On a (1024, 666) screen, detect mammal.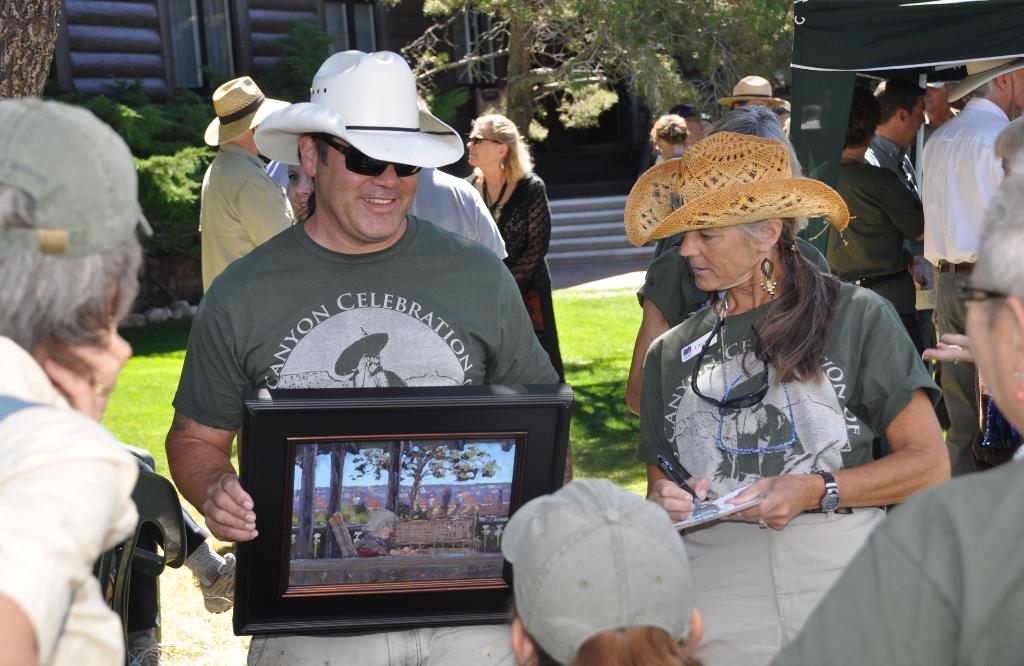
box=[285, 154, 322, 220].
